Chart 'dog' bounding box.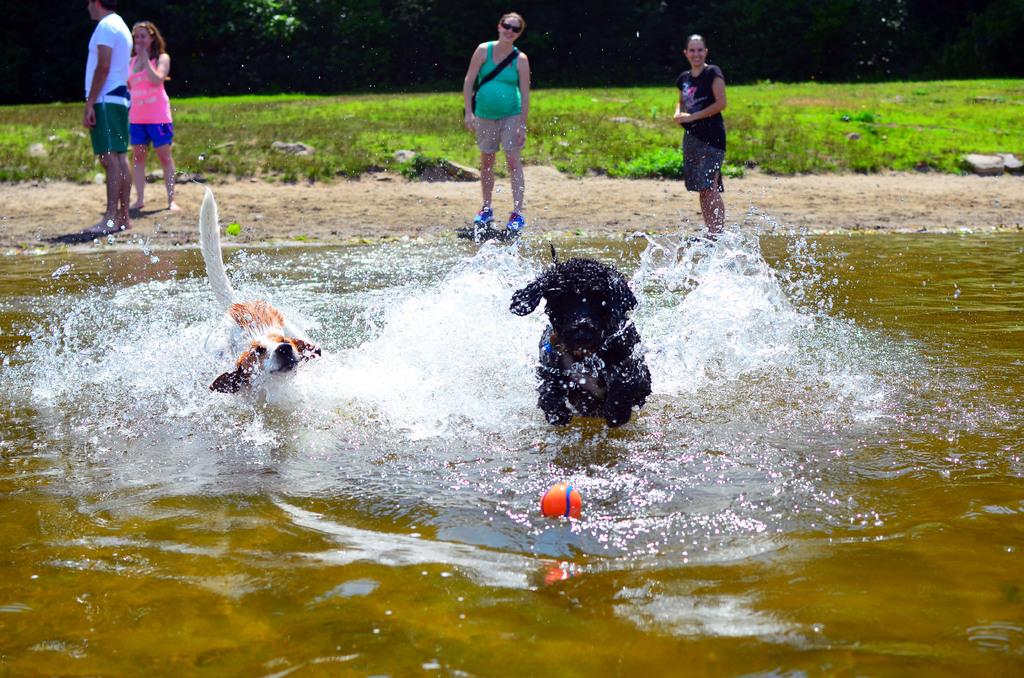
Charted: [x1=508, y1=241, x2=650, y2=430].
